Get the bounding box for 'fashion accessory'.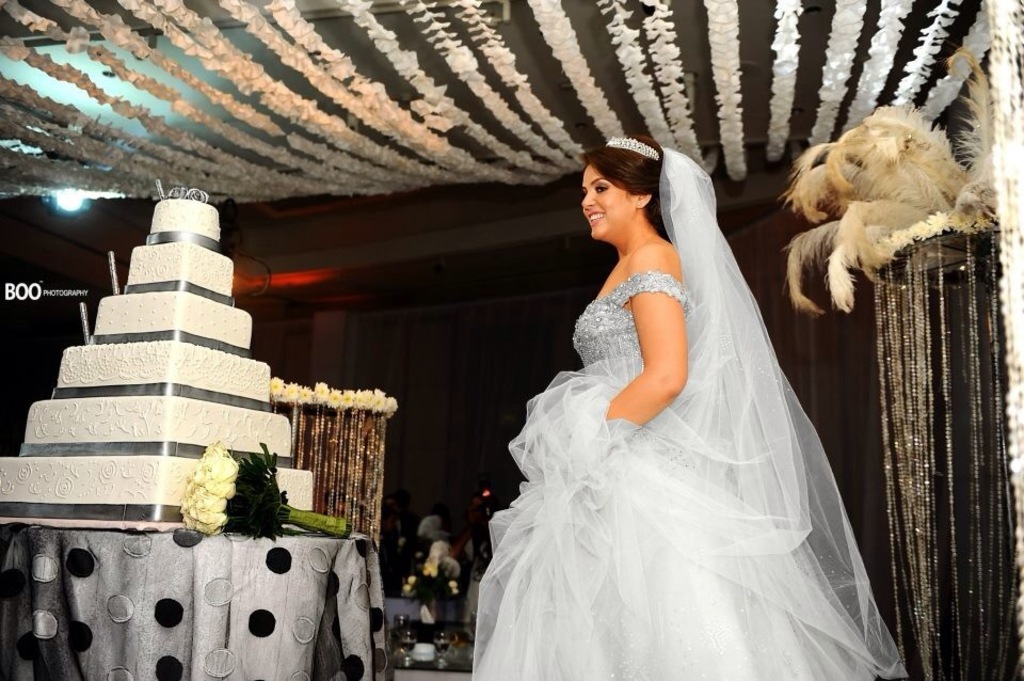
(605, 136, 660, 162).
